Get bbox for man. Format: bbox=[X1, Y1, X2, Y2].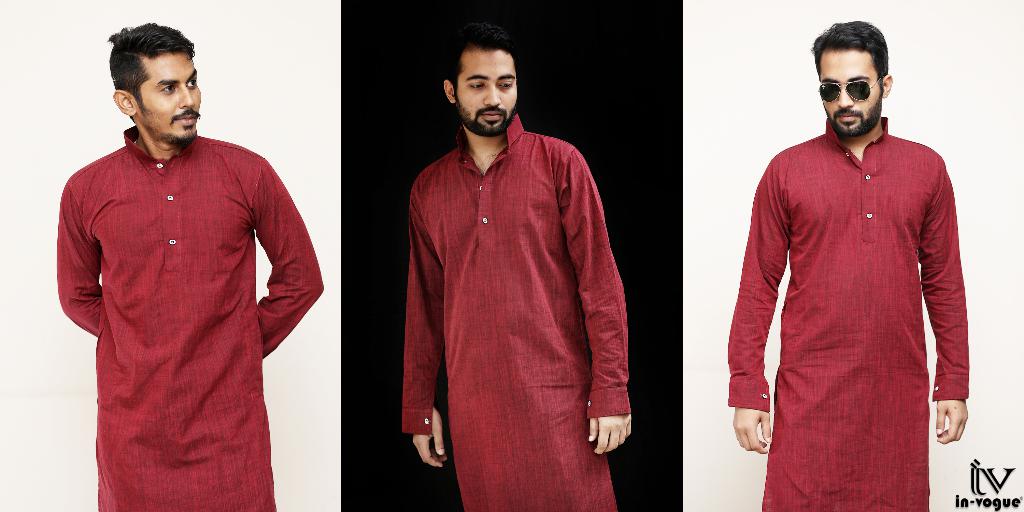
bbox=[728, 27, 982, 511].
